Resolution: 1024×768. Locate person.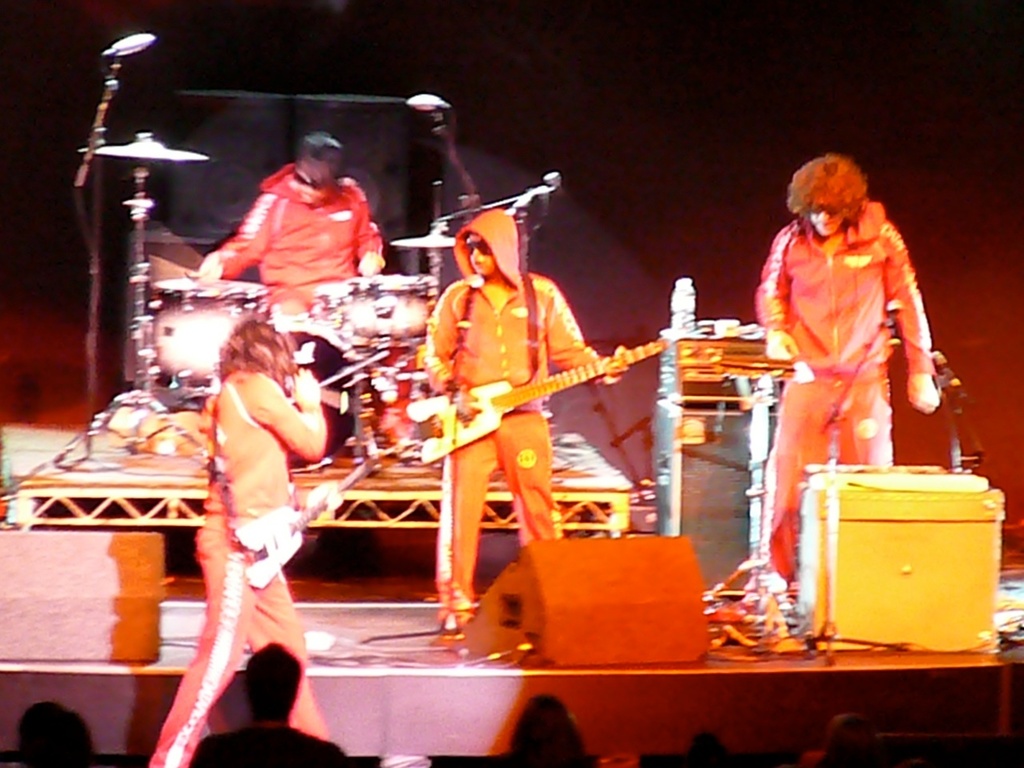
745/150/945/590.
